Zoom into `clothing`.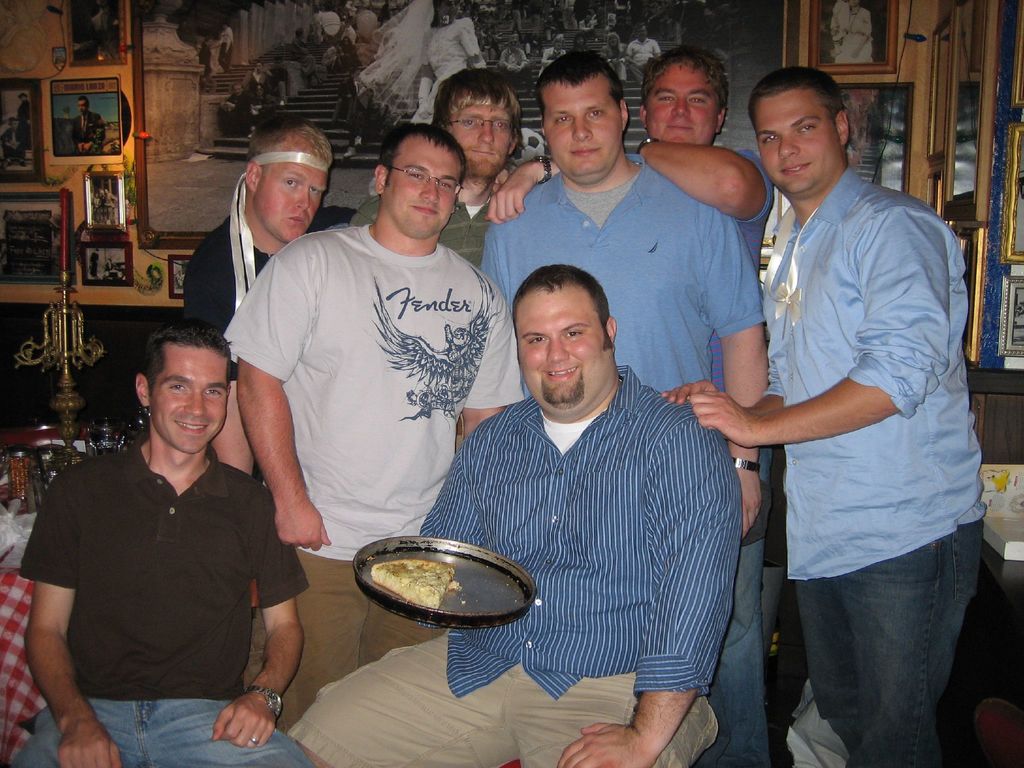
Zoom target: bbox=(289, 361, 745, 767).
